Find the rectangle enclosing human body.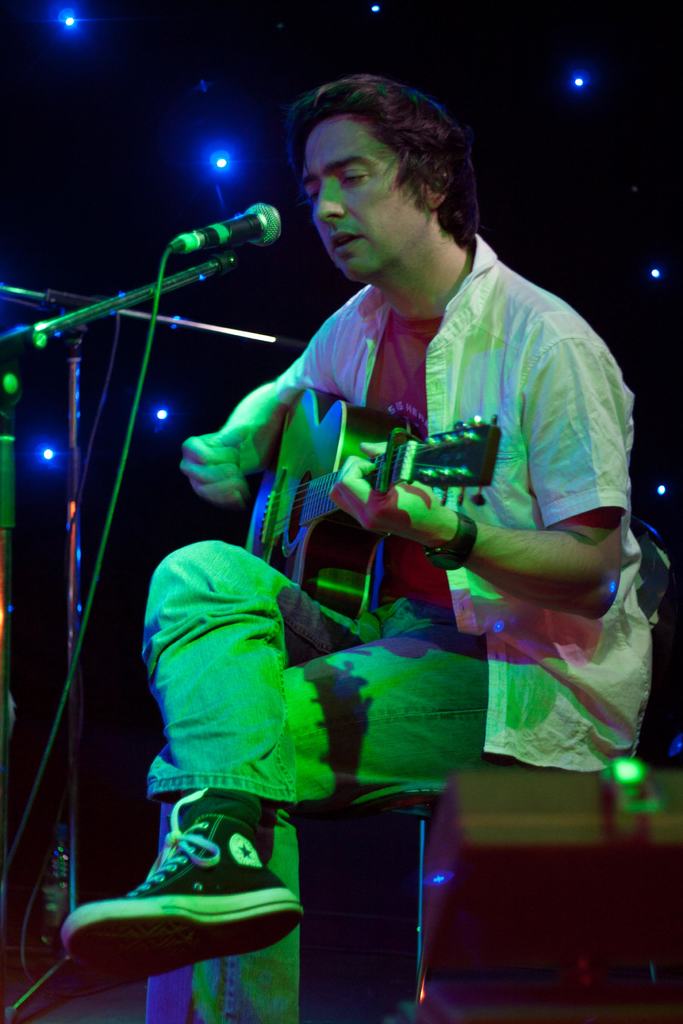
locate(153, 73, 651, 792).
